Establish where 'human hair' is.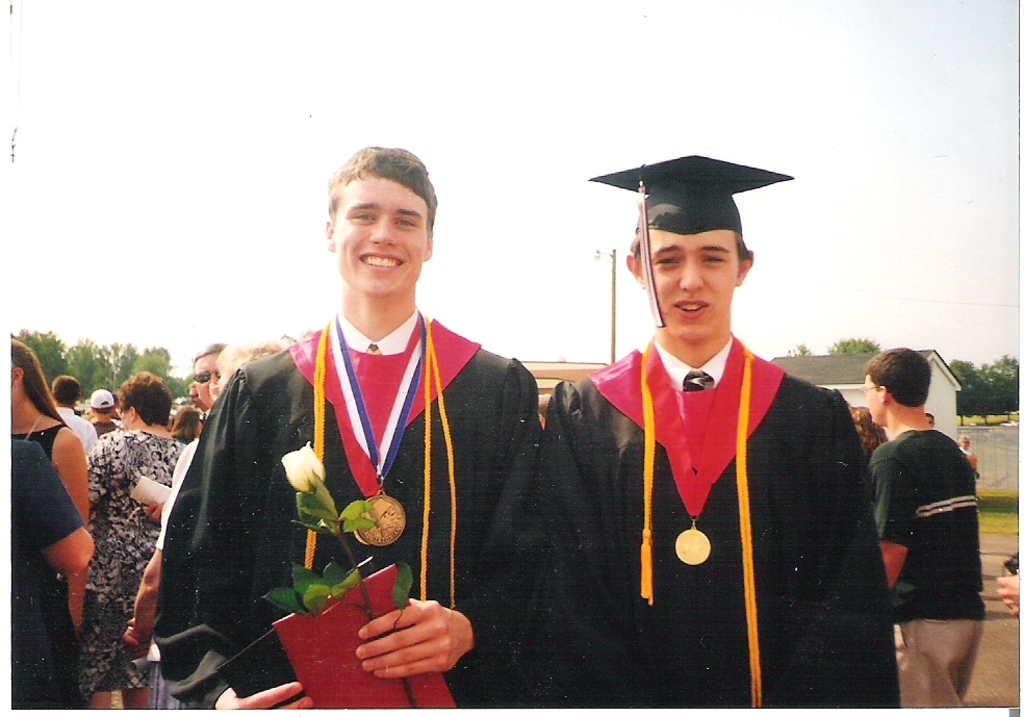
Established at 56,379,82,407.
